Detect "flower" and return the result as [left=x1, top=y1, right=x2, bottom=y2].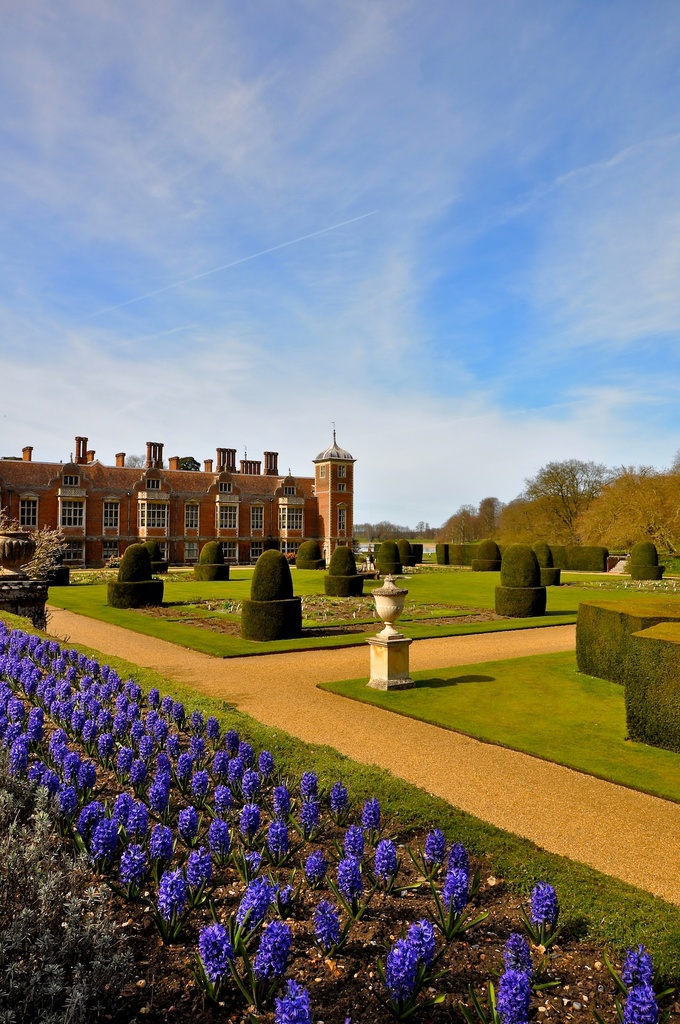
[left=384, top=931, right=451, bottom=1006].
